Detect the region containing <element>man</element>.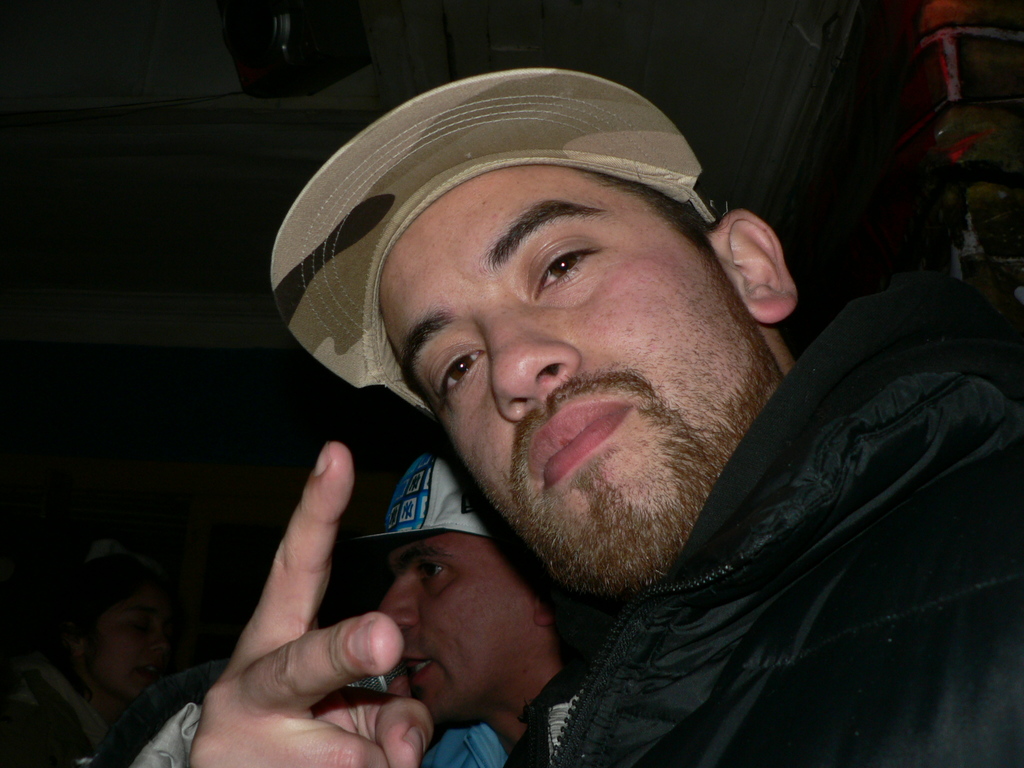
358/444/603/767.
